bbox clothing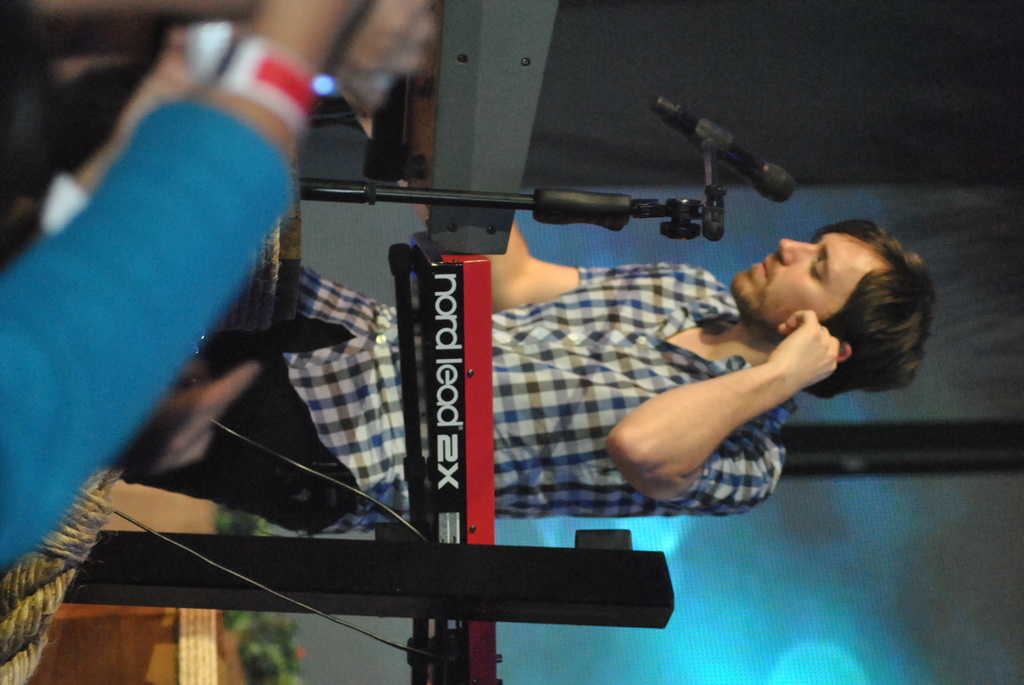
<bbox>3, 162, 97, 258</bbox>
